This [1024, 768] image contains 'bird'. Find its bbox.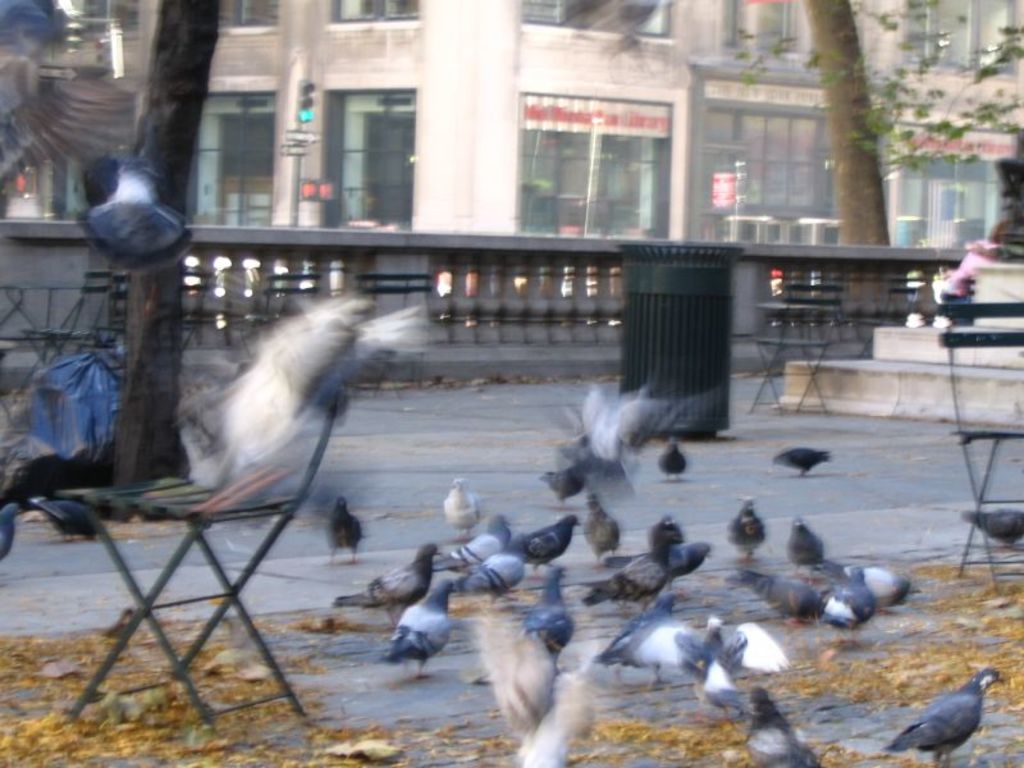
[531,564,581,652].
